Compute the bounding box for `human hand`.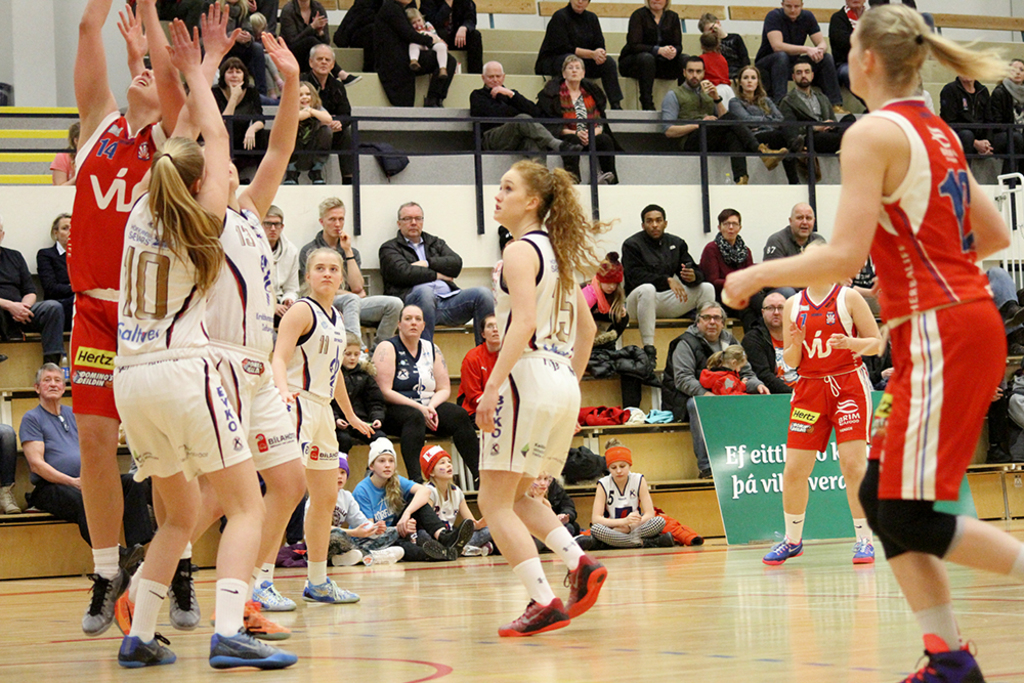
625, 512, 642, 529.
